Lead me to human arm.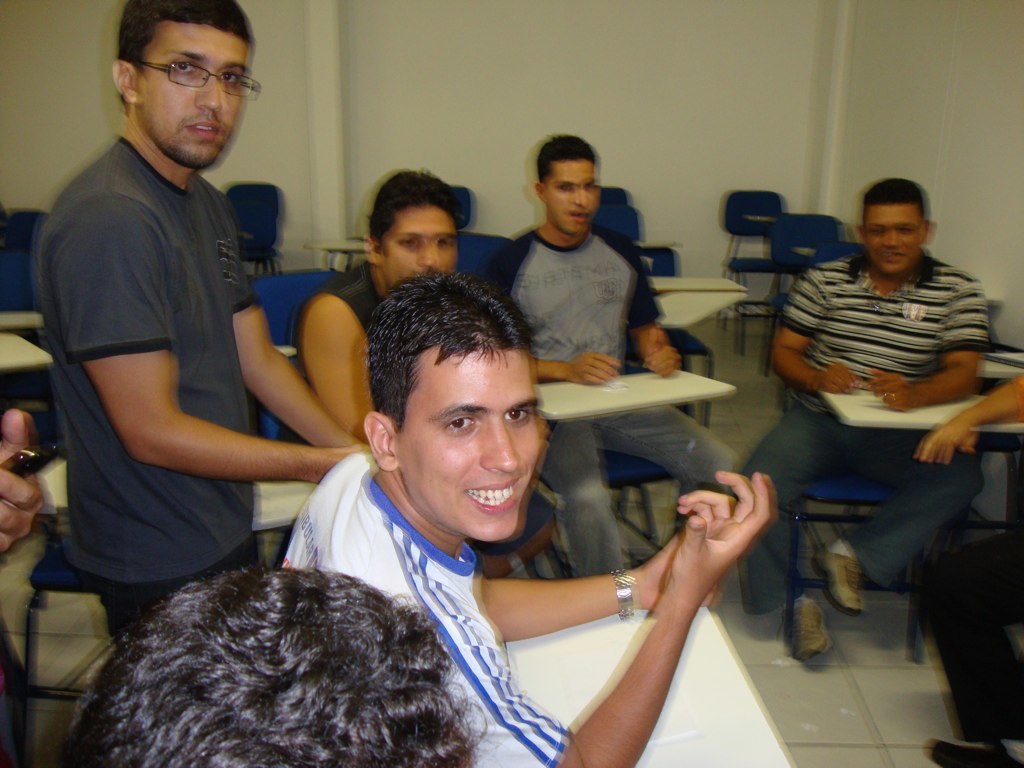
Lead to bbox(866, 272, 994, 413).
